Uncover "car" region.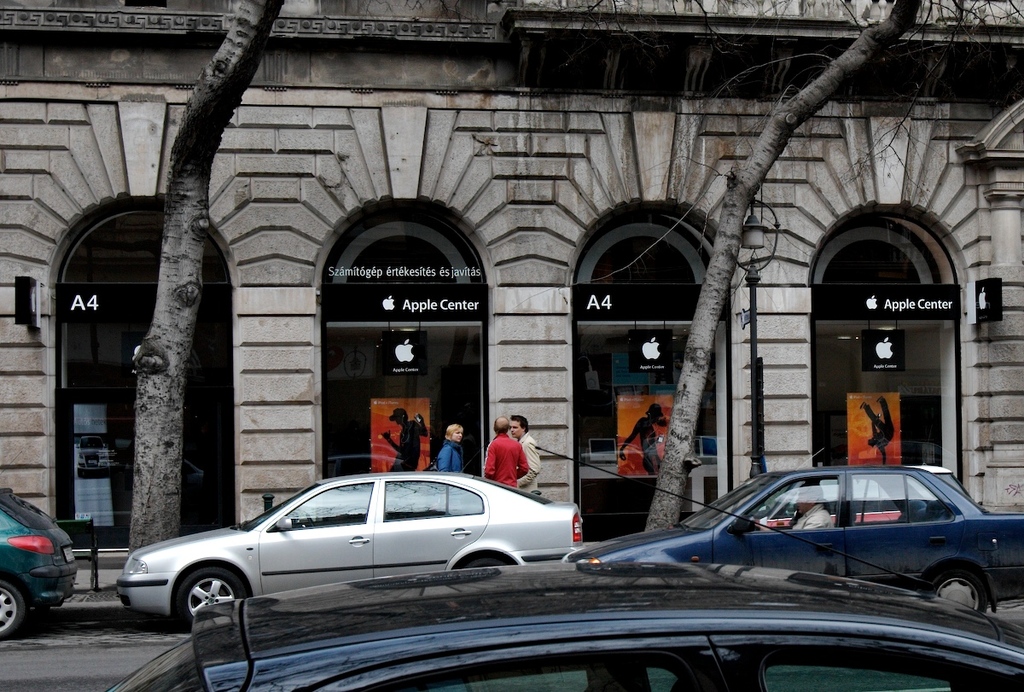
Uncovered: [567,449,1023,617].
